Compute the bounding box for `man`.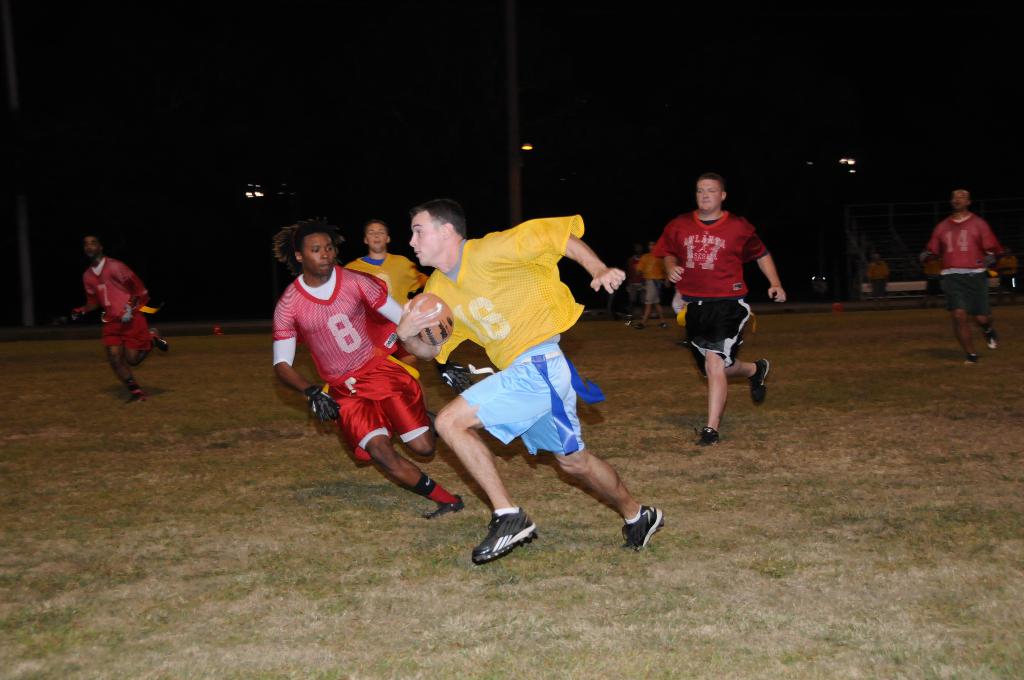
x1=924 y1=183 x2=1001 y2=367.
